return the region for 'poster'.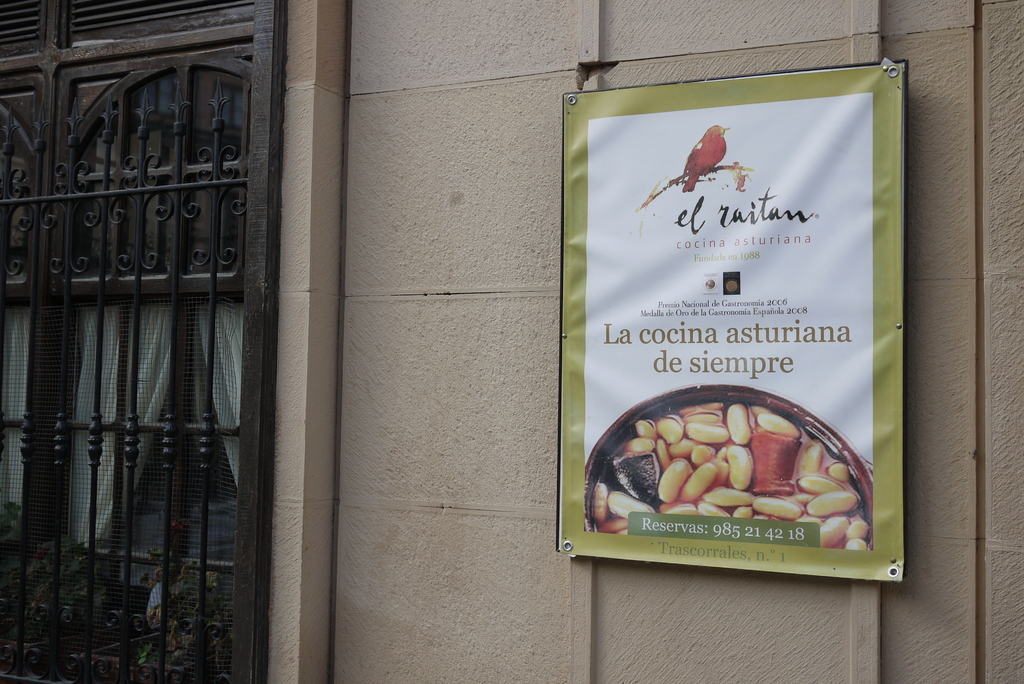
l=561, t=63, r=902, b=580.
